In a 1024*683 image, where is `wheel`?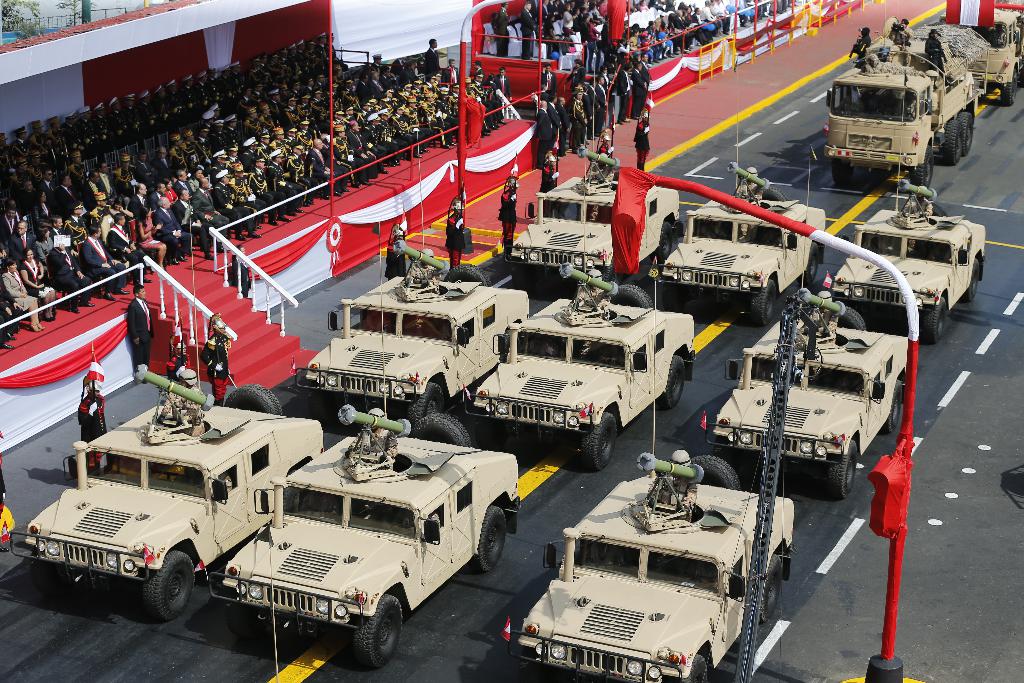
crop(965, 261, 980, 299).
